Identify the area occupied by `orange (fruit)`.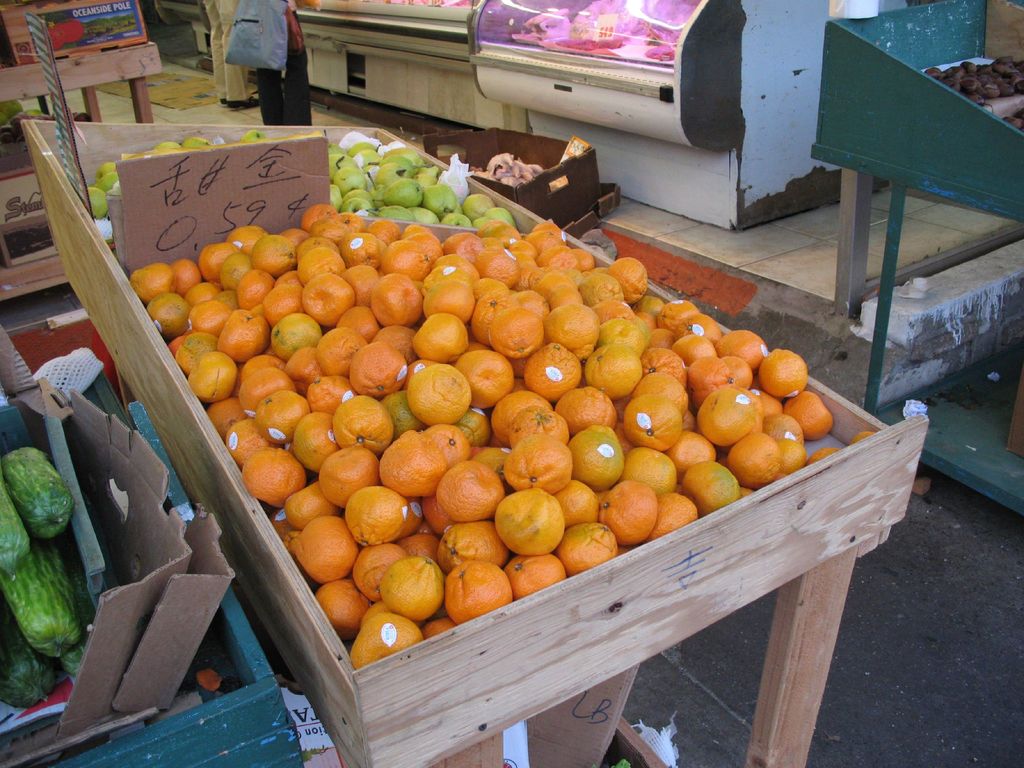
Area: Rect(629, 394, 689, 442).
